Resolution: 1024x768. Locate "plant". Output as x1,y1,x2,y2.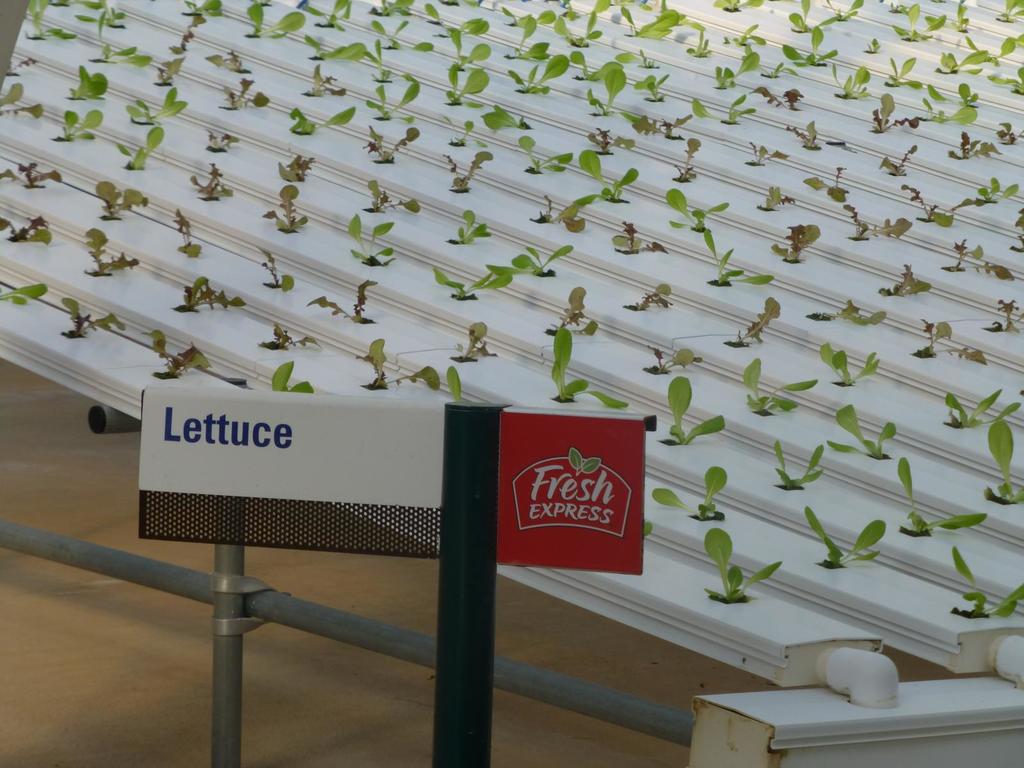
635,74,671,97.
